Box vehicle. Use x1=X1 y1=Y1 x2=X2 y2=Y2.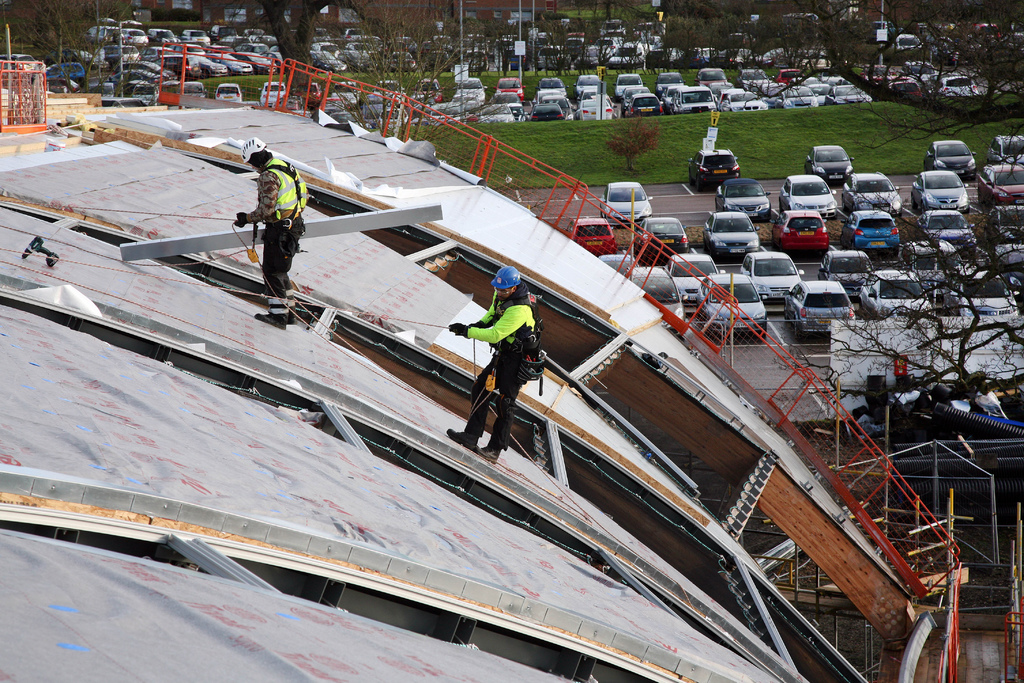
x1=259 y1=81 x2=289 y2=108.
